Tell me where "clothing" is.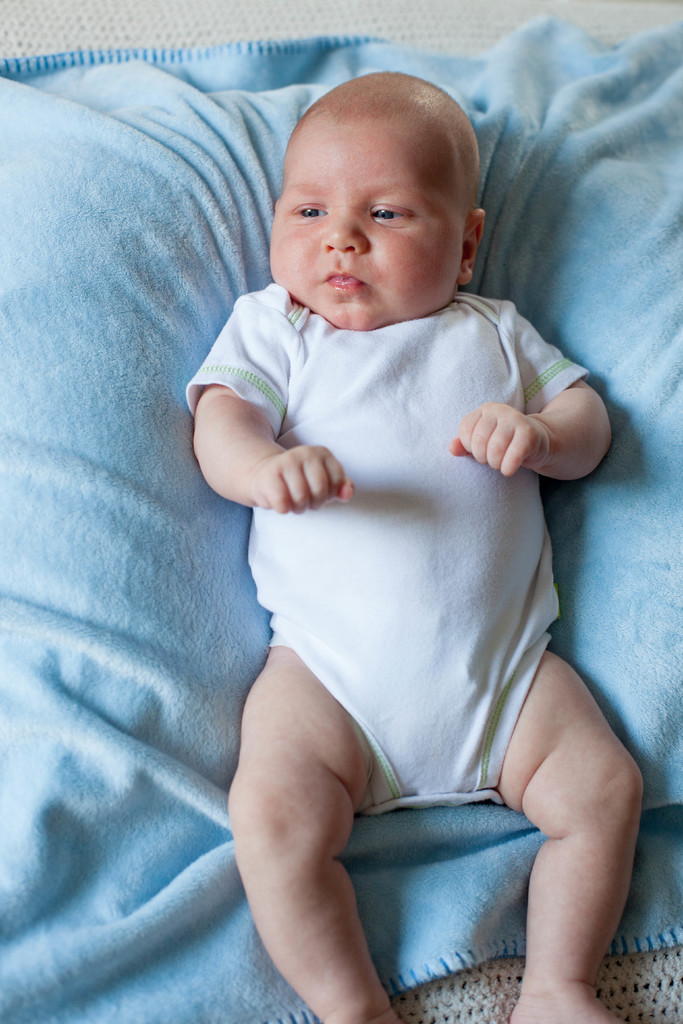
"clothing" is at [181,282,589,815].
